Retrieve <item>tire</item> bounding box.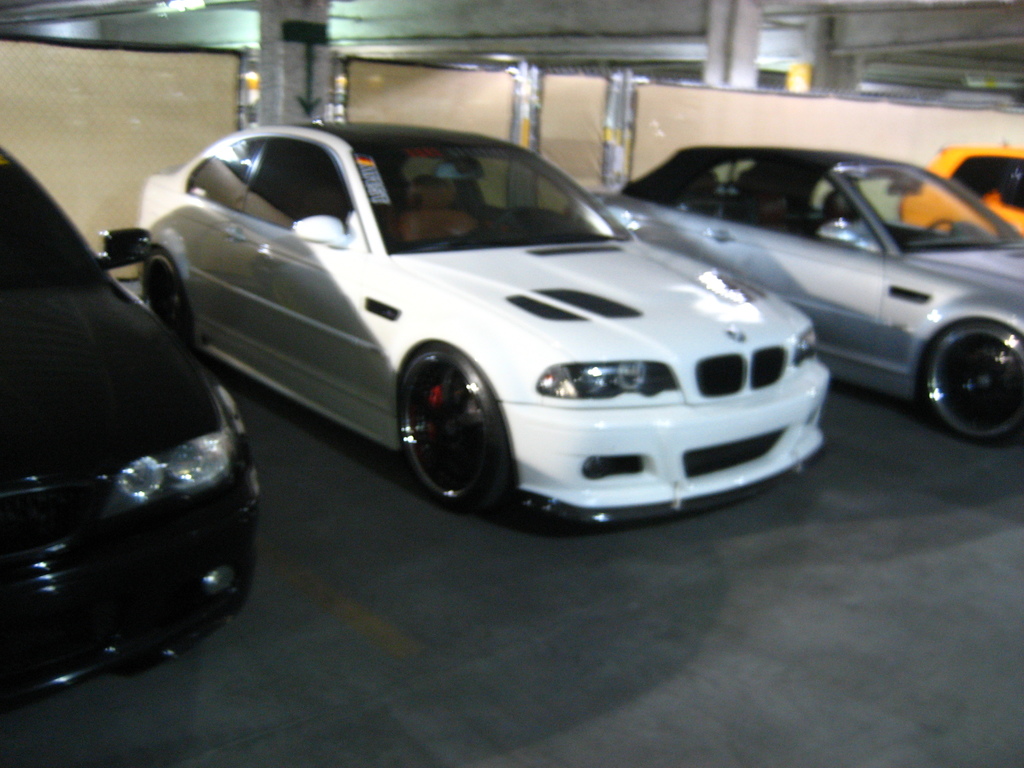
Bounding box: {"left": 143, "top": 246, "right": 192, "bottom": 349}.
